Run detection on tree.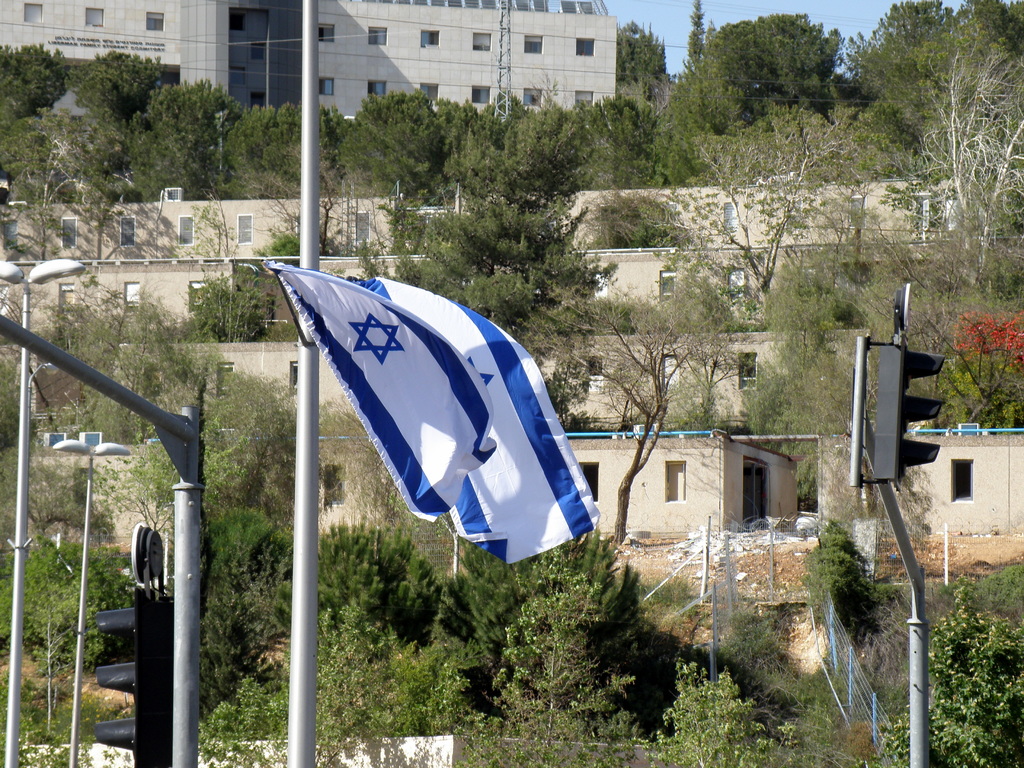
Result: box=[668, 15, 880, 143].
